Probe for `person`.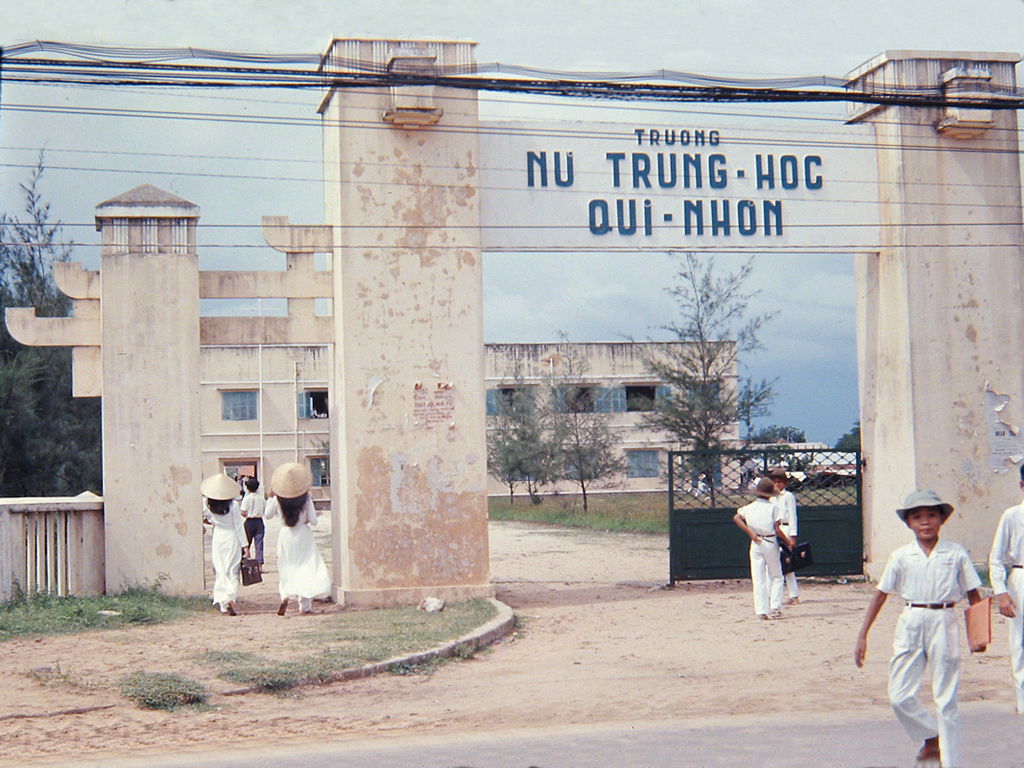
Probe result: (853,492,994,767).
